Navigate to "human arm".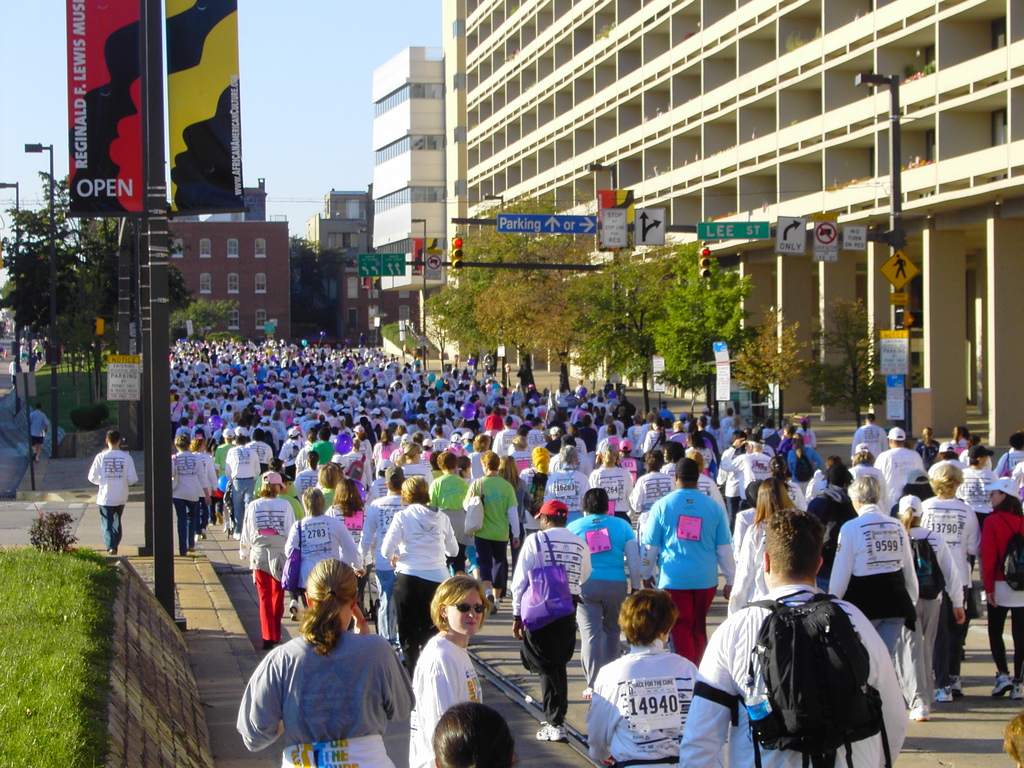
Navigation target: pyautogui.locateOnScreen(287, 506, 295, 526).
